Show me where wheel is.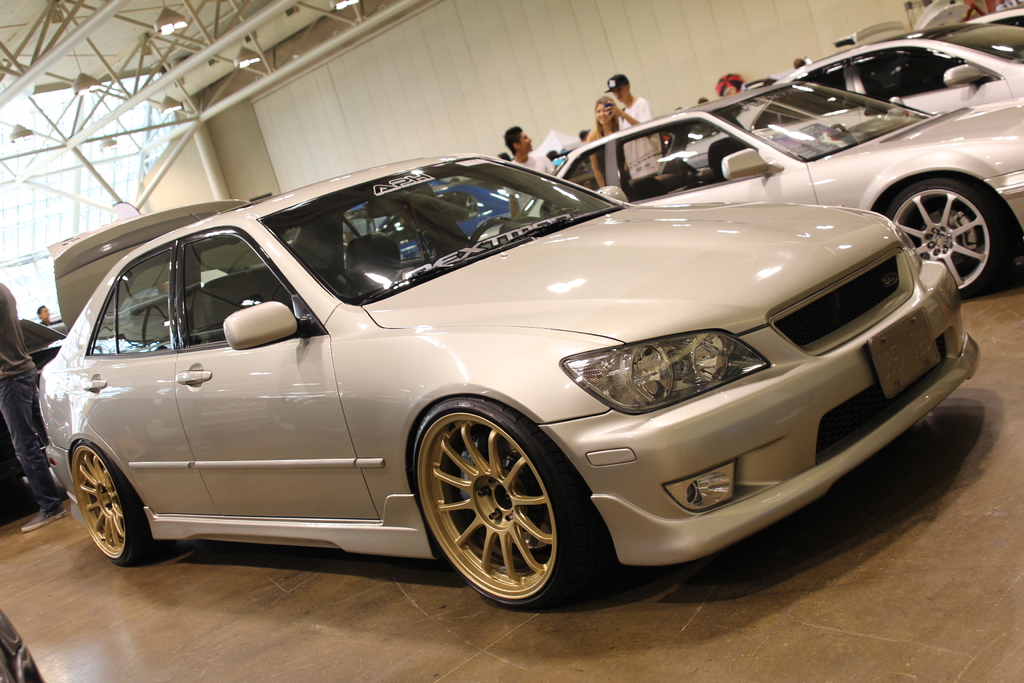
wheel is at 888:177:1004:297.
